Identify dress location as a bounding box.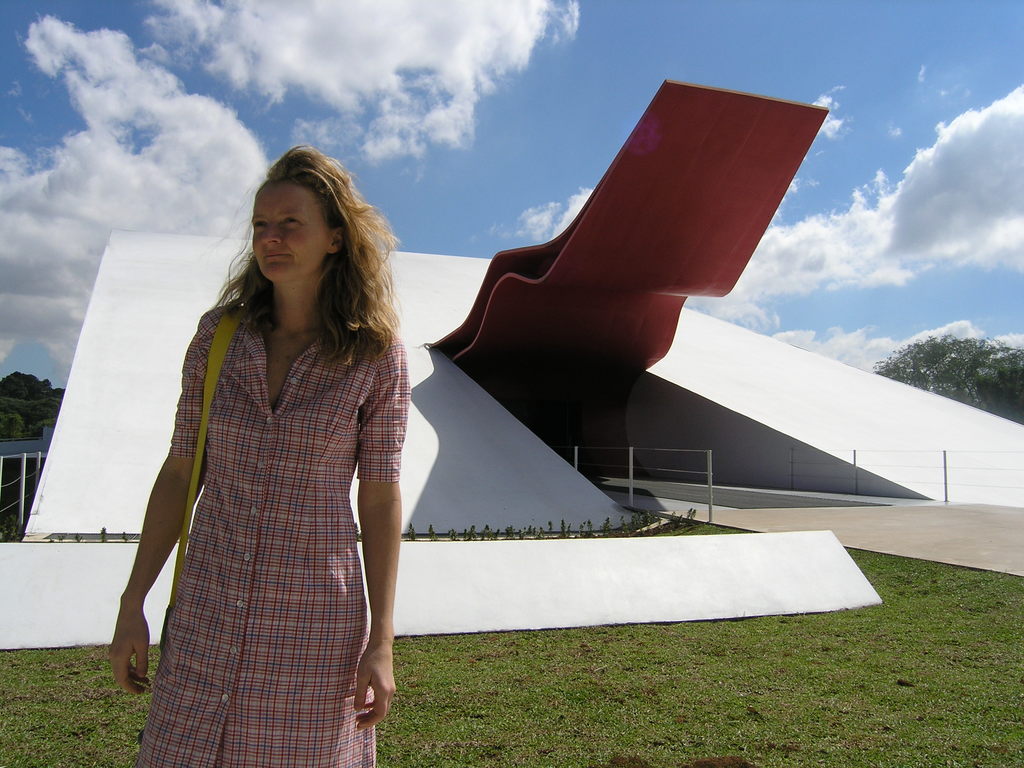
box(132, 310, 409, 767).
